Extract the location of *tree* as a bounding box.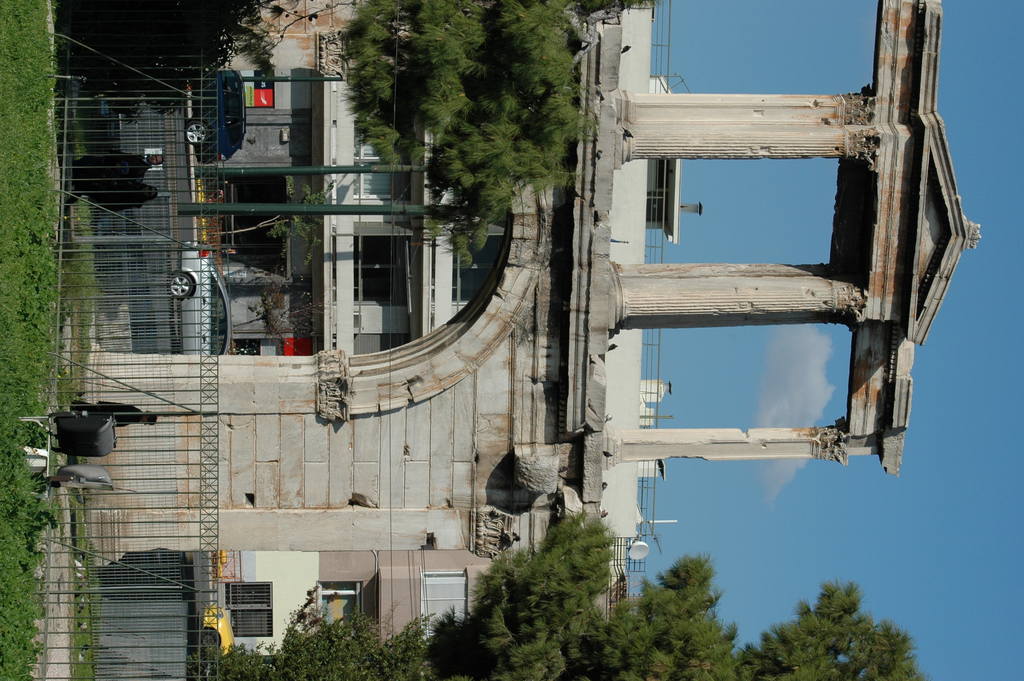
321 10 616 263.
